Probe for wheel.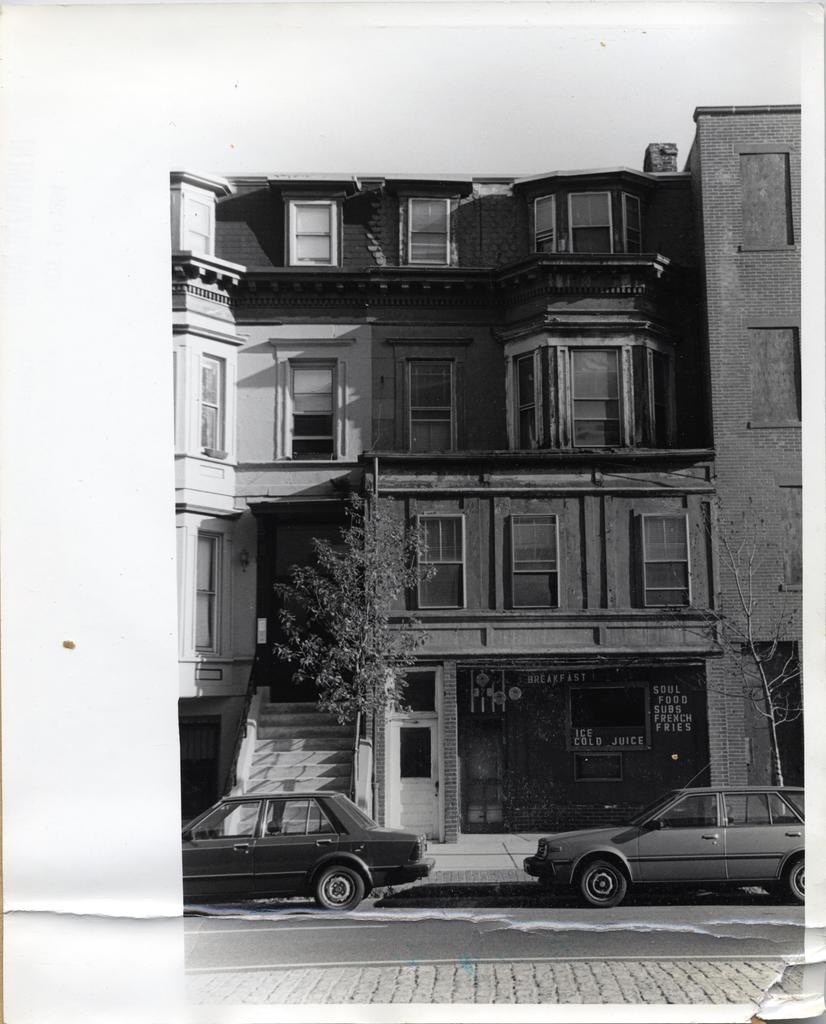
Probe result: bbox(315, 869, 364, 911).
